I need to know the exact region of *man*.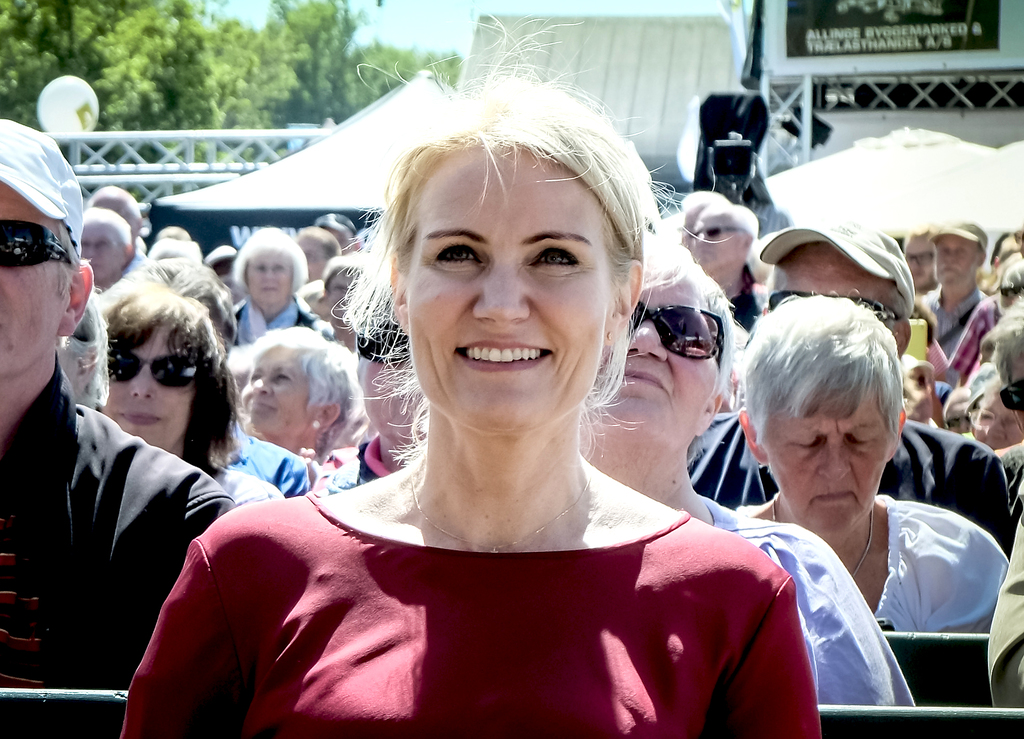
Region: bbox(0, 118, 236, 738).
